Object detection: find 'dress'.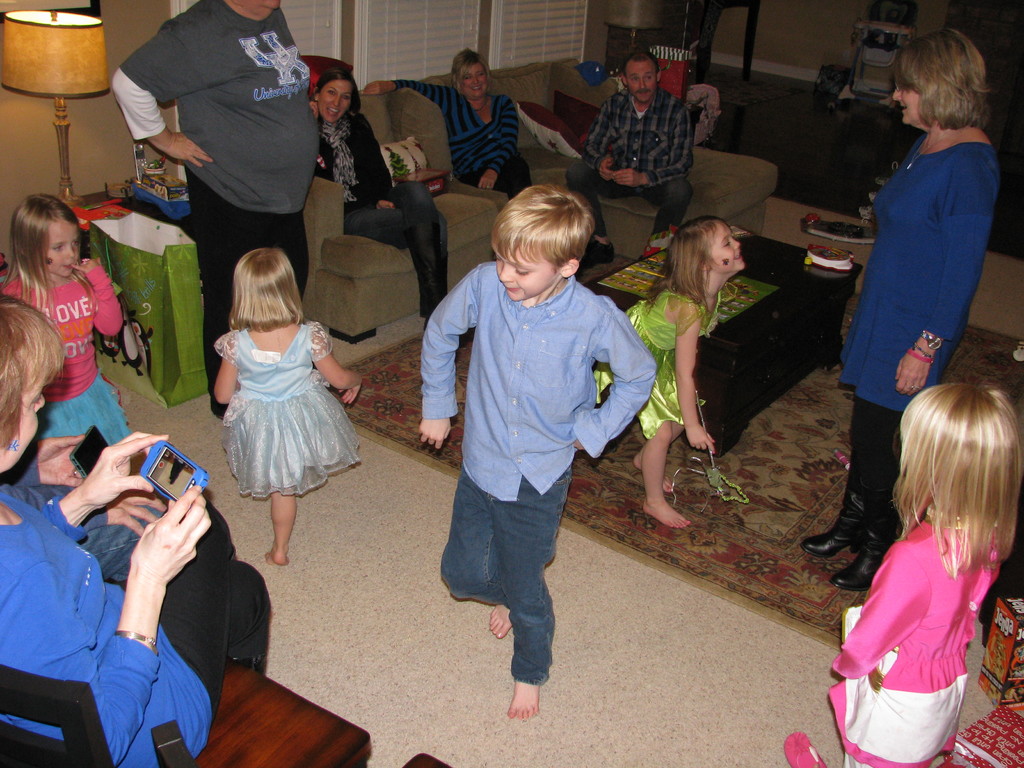
select_region(212, 320, 364, 495).
